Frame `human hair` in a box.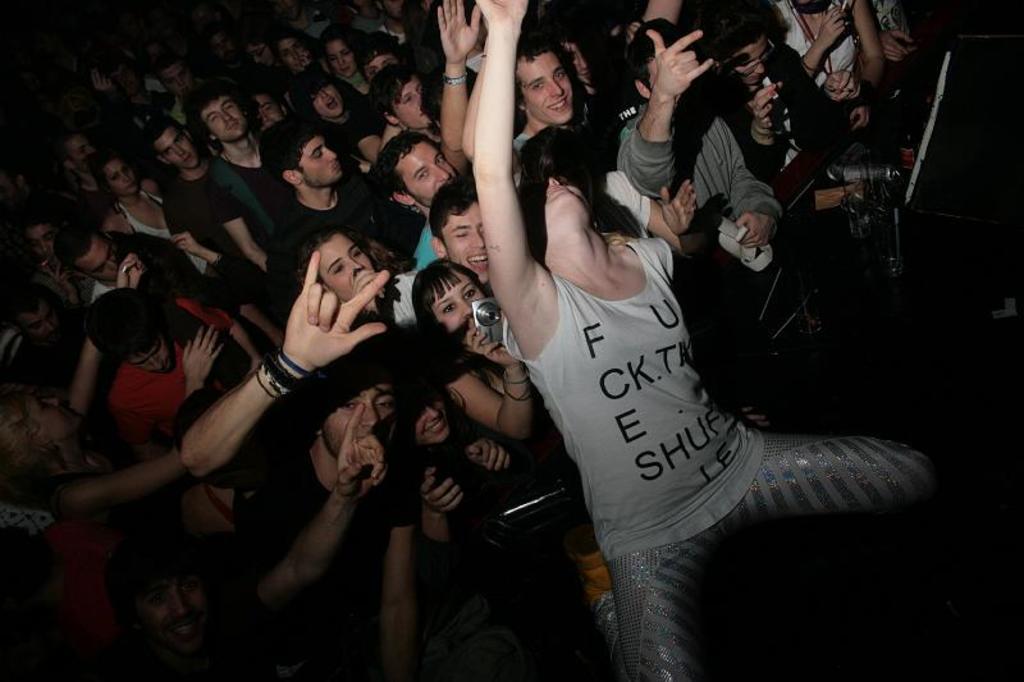
408/257/488/330.
